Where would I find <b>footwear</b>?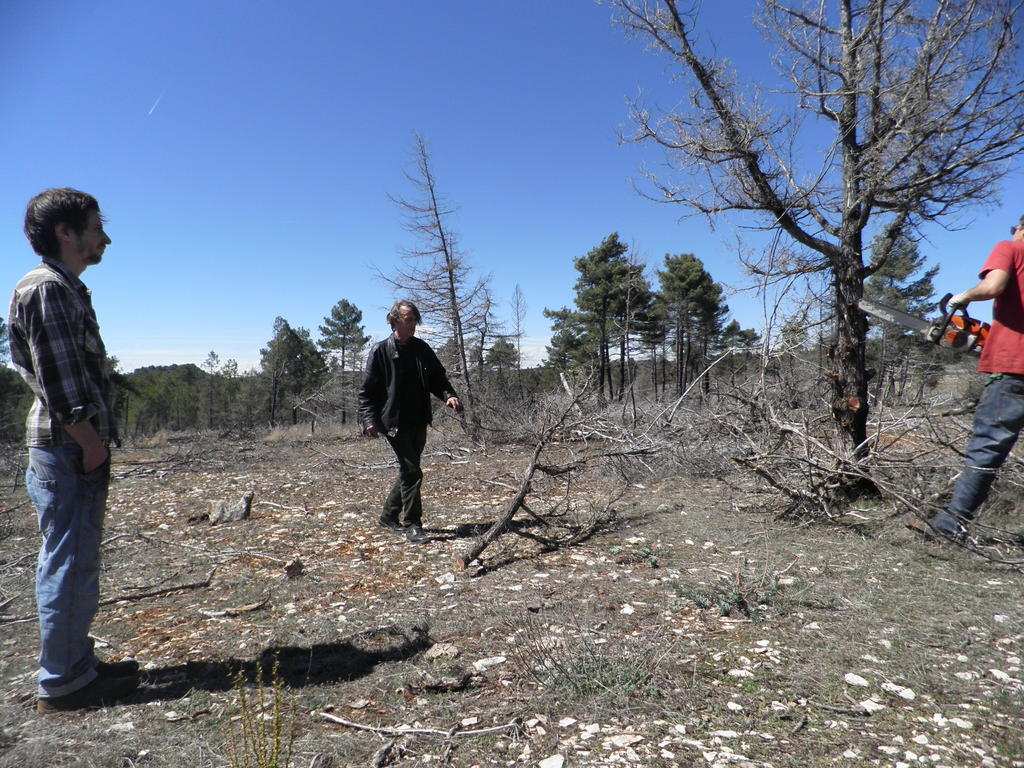
At bbox(906, 516, 973, 545).
